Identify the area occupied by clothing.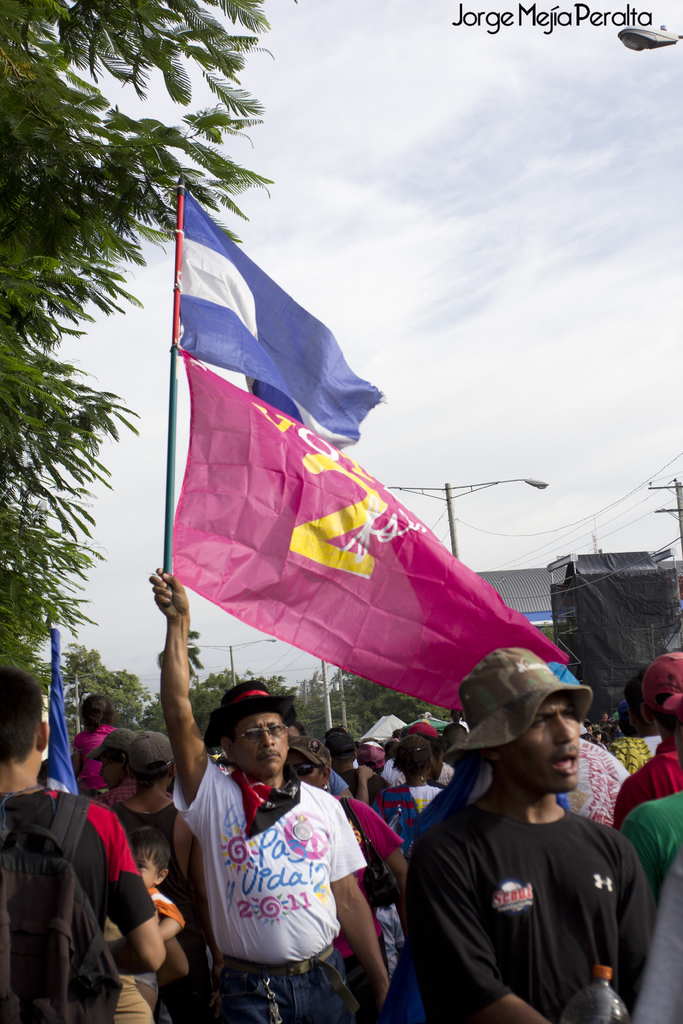
Area: 104/801/204/954.
